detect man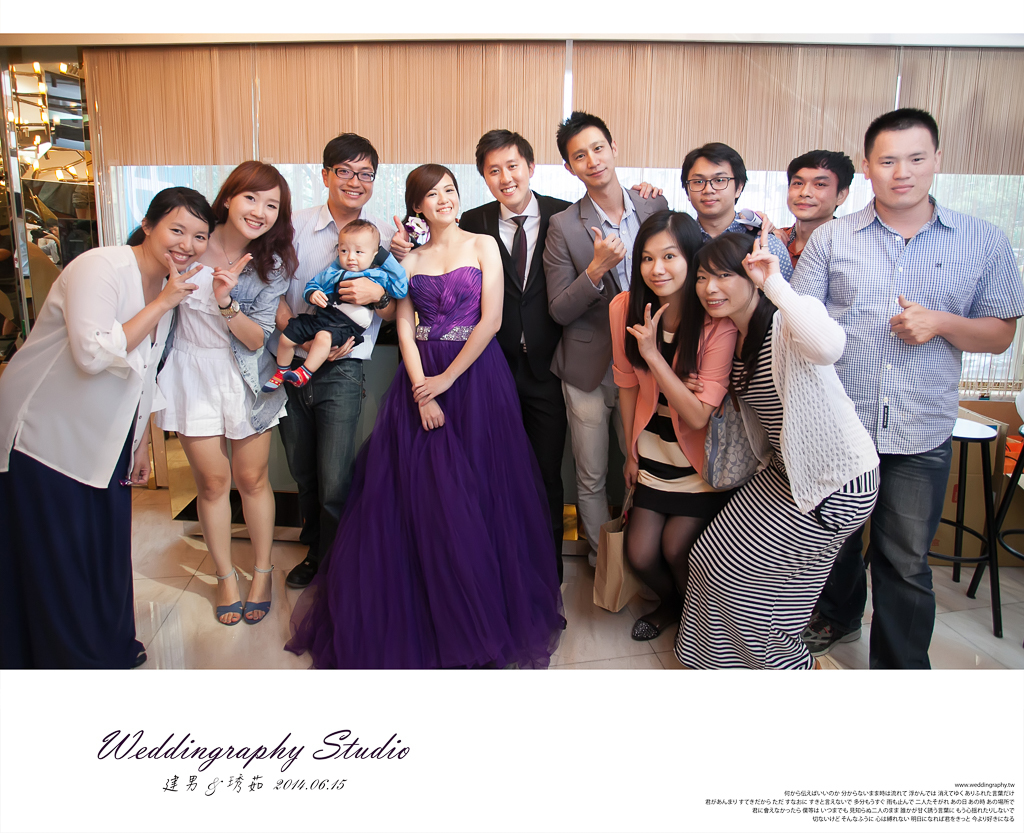
l=264, t=131, r=395, b=589
